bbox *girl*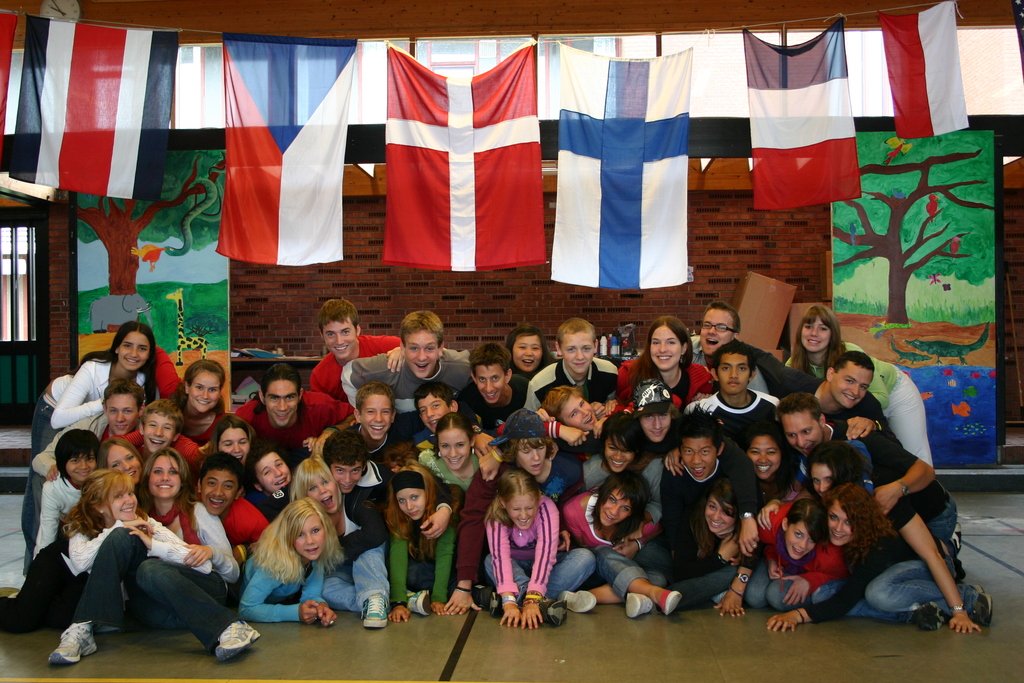
box=[135, 439, 229, 656]
